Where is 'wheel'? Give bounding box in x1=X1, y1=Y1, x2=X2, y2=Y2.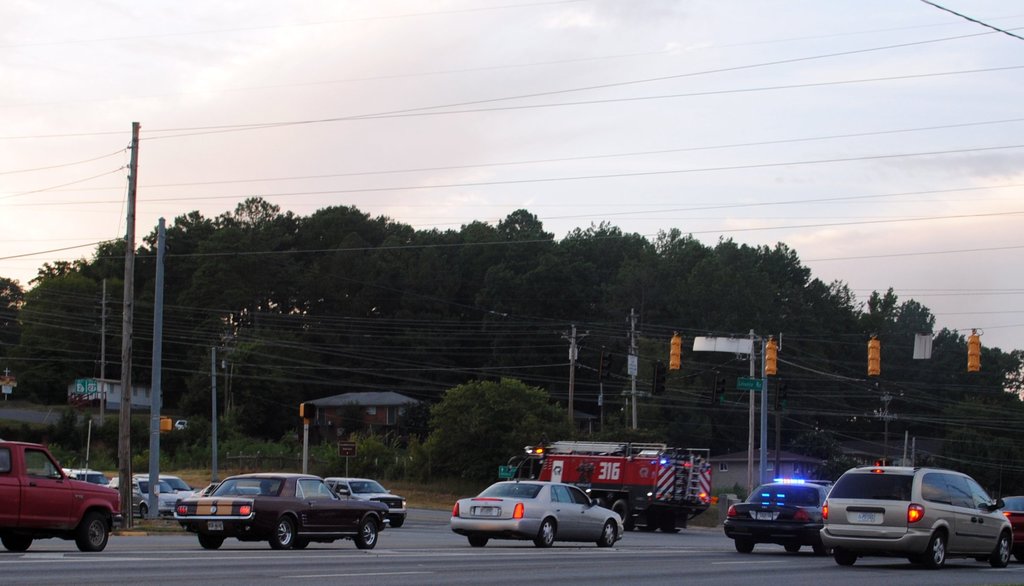
x1=917, y1=531, x2=946, y2=571.
